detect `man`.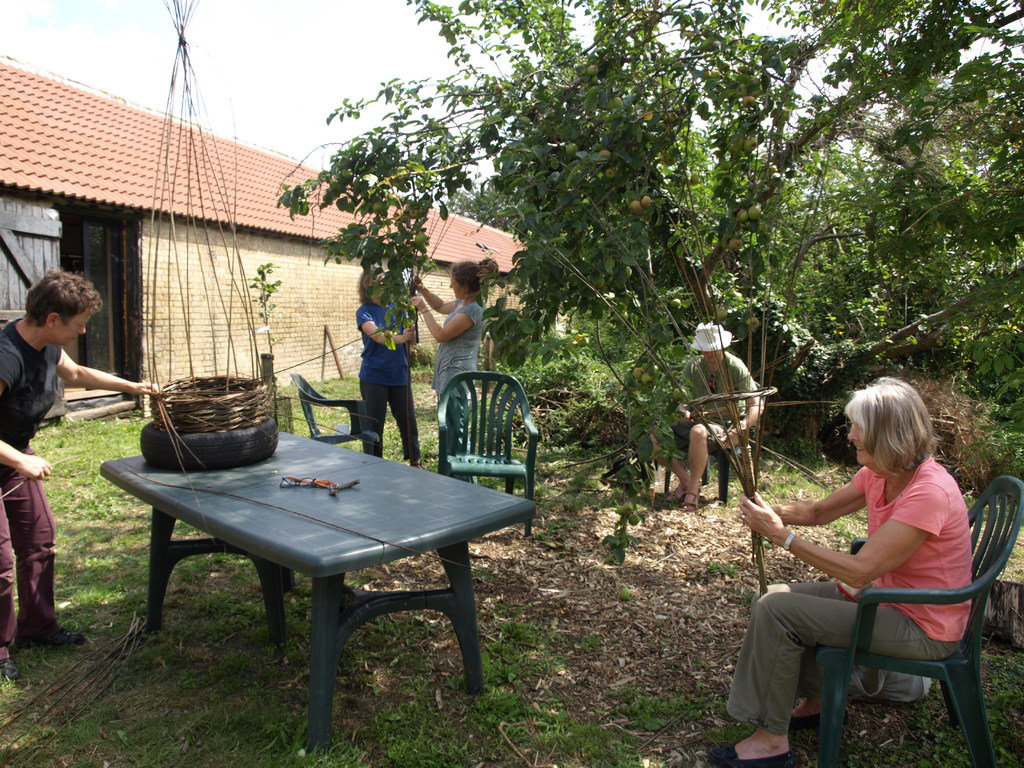
Detected at 2/259/128/657.
